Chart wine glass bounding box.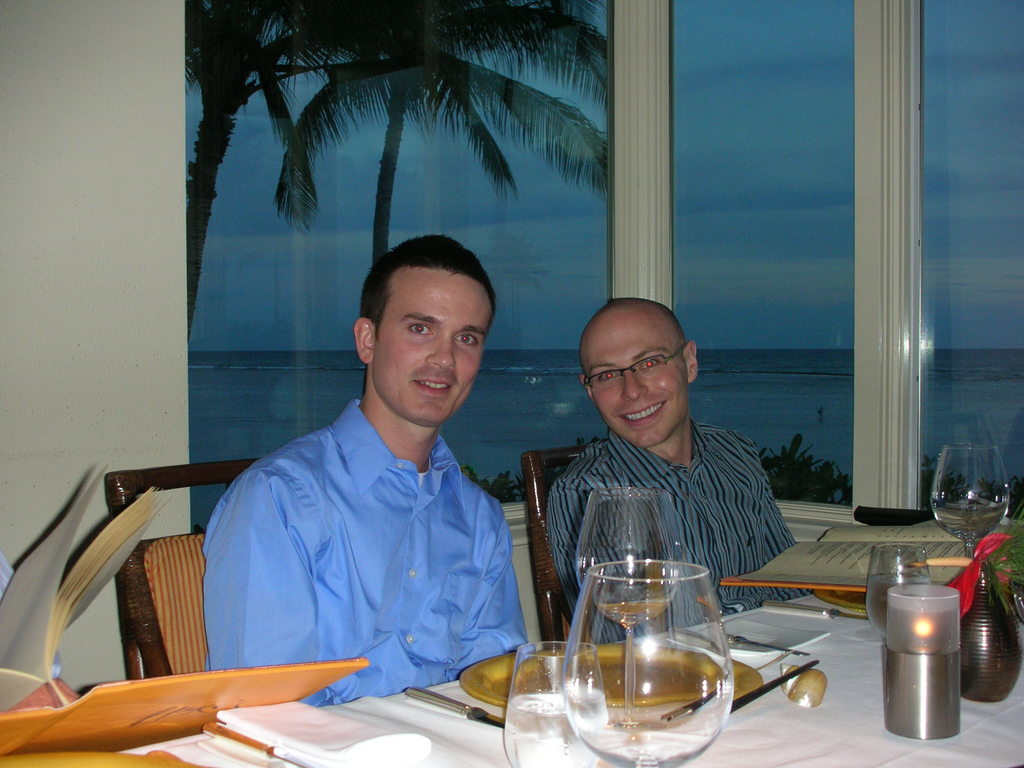
Charted: detection(564, 560, 733, 767).
